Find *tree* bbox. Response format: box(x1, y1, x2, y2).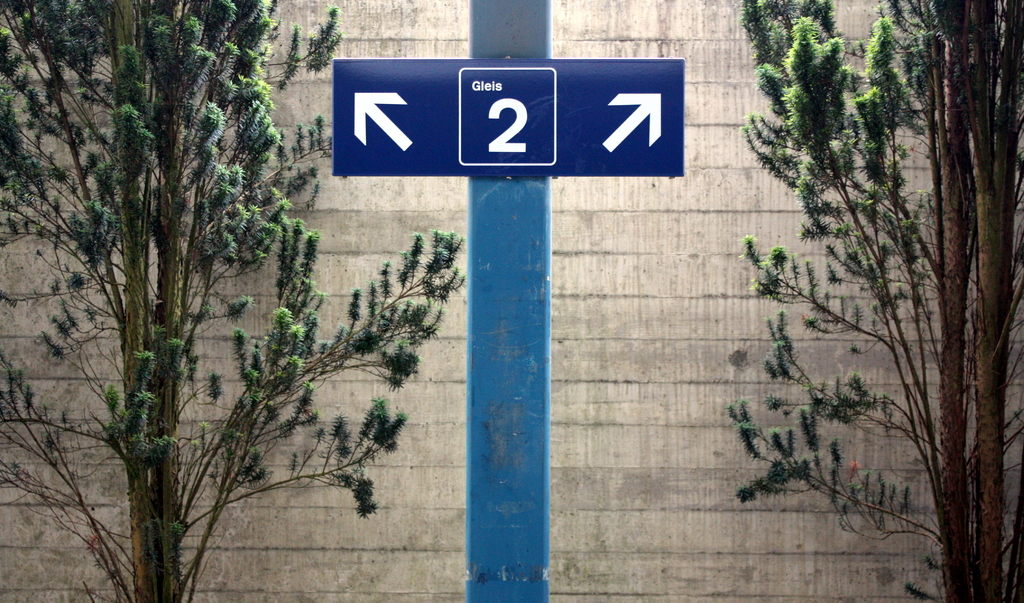
box(0, 0, 464, 602).
